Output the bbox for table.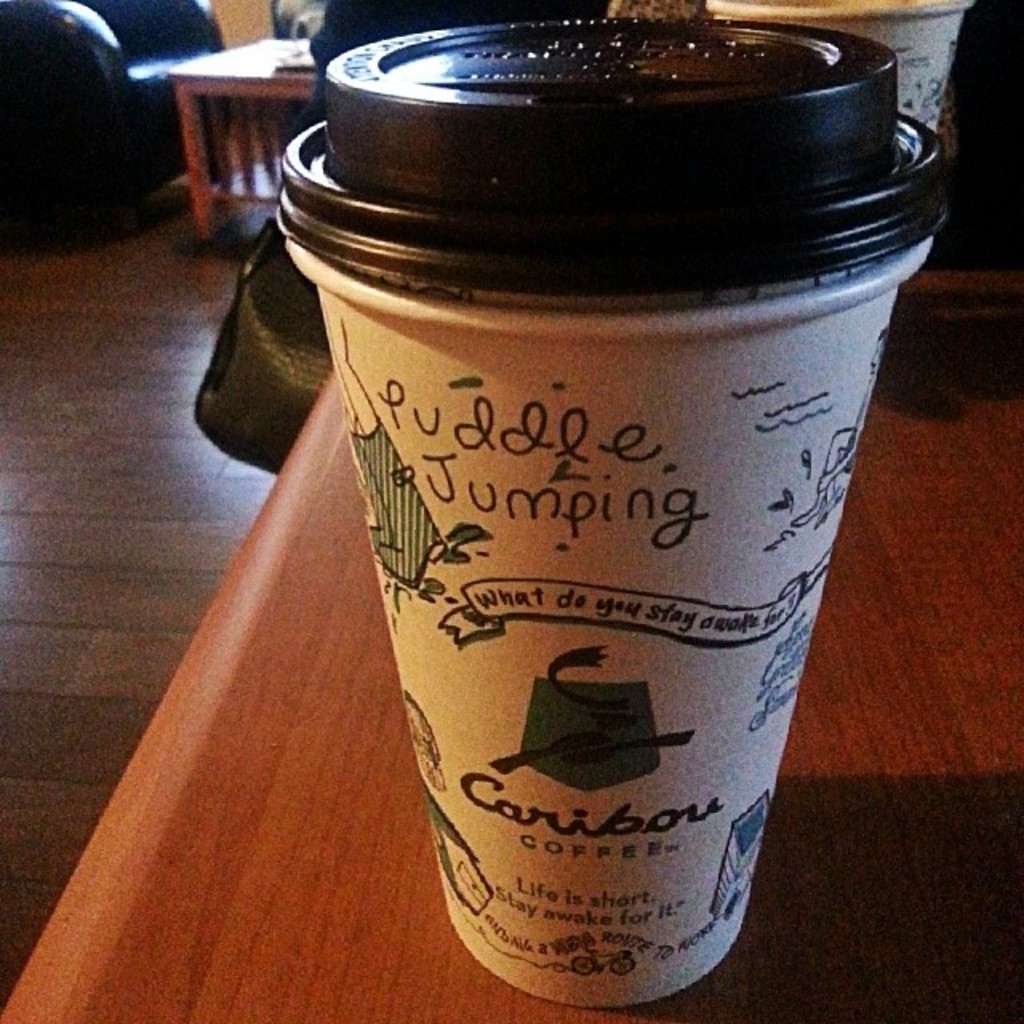
{"x1": 166, "y1": 38, "x2": 315, "y2": 227}.
